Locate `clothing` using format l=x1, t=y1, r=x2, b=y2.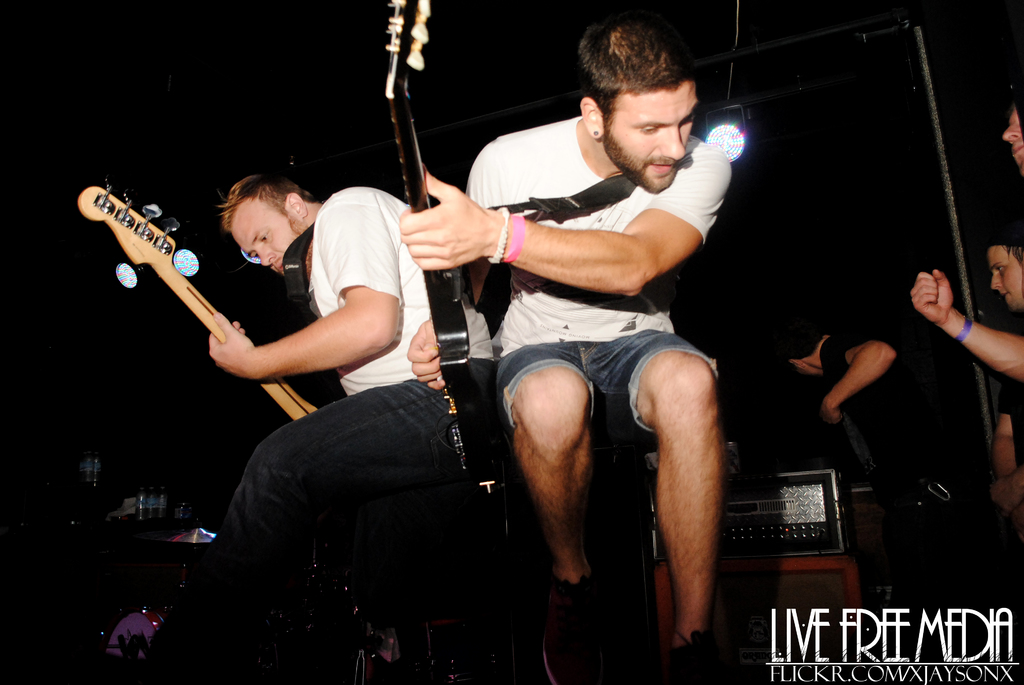
l=464, t=114, r=730, b=432.
